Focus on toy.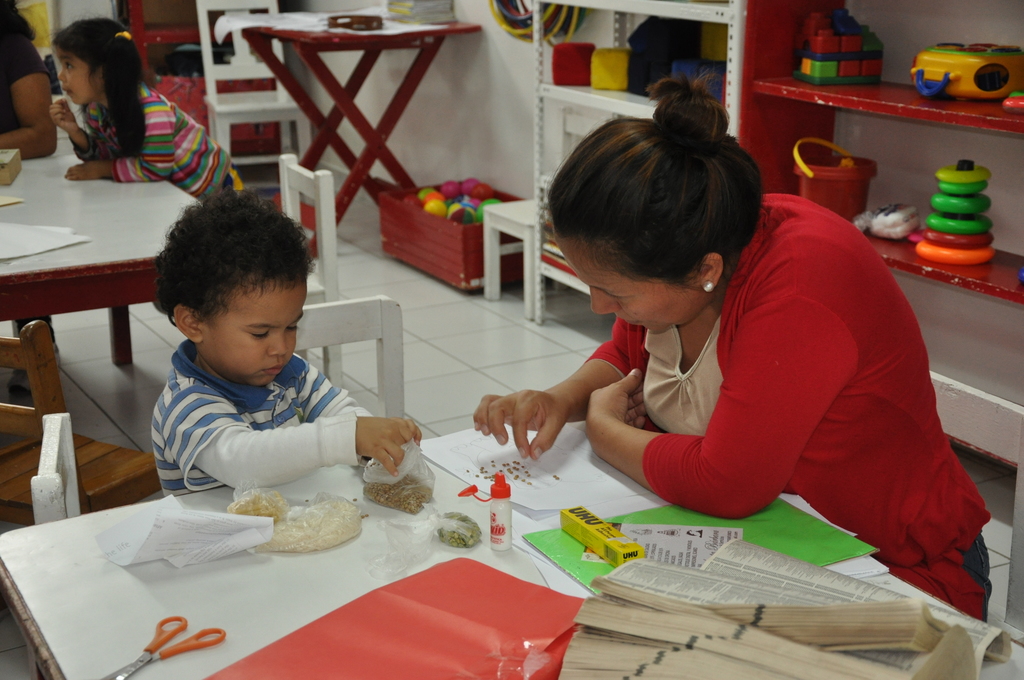
Focused at select_region(792, 138, 872, 227).
